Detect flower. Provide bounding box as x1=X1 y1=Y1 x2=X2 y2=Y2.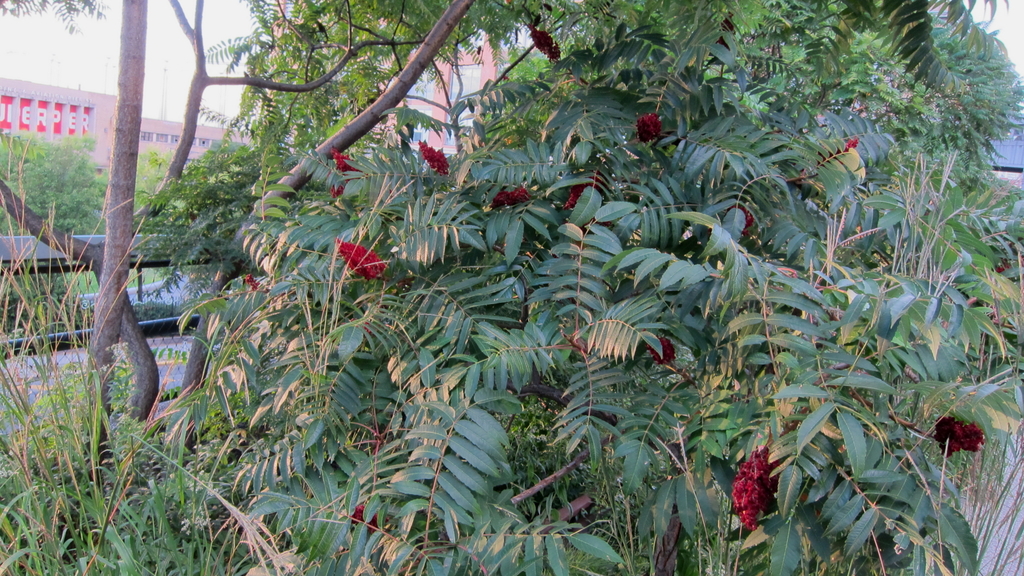
x1=246 y1=273 x2=260 y2=293.
